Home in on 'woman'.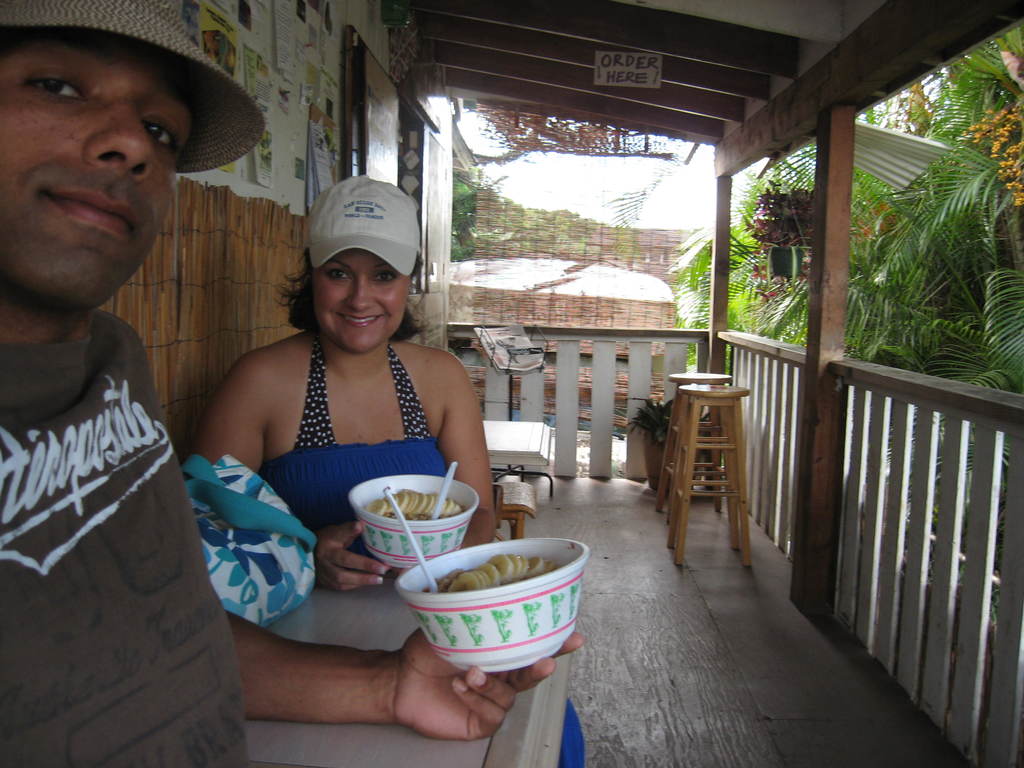
Homed in at rect(235, 156, 622, 767).
